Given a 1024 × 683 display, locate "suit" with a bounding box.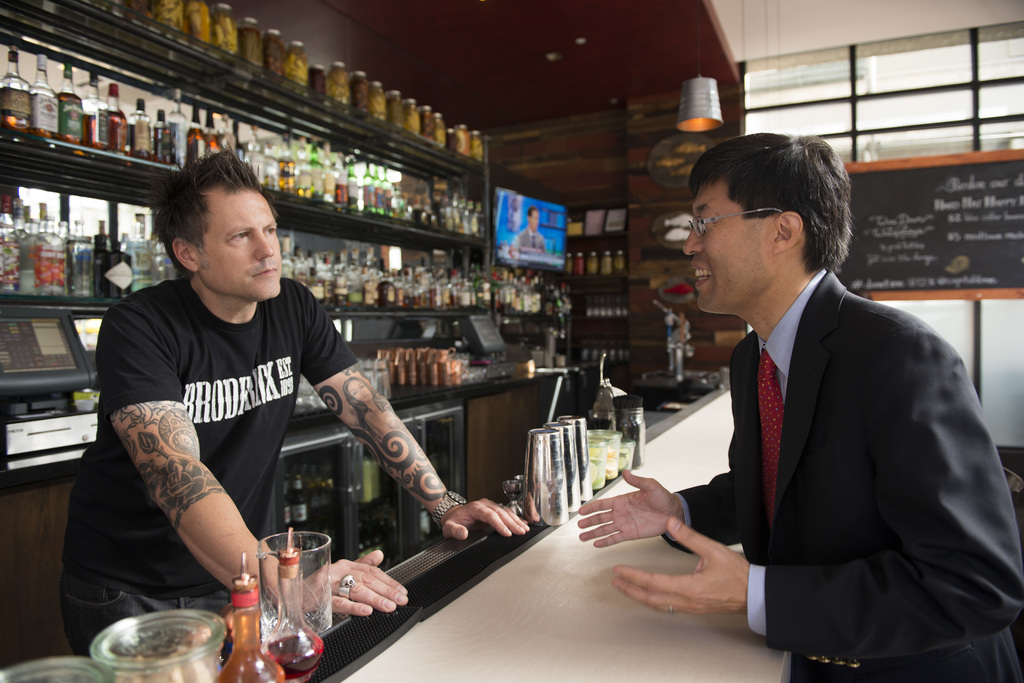
Located: <box>676,166,996,669</box>.
